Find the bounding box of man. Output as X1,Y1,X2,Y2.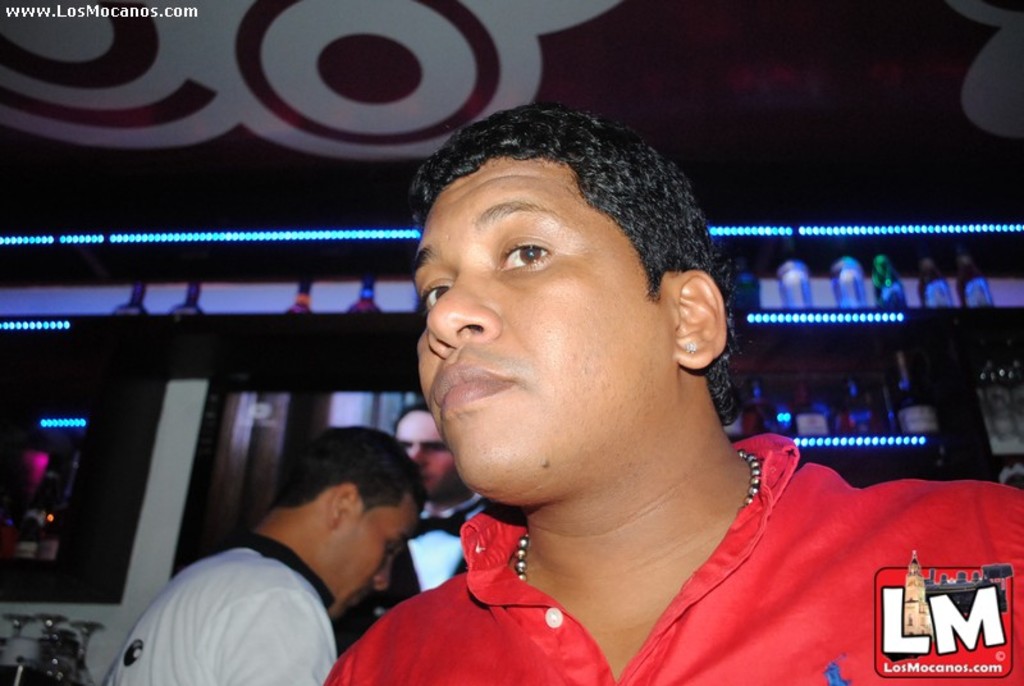
106,439,447,683.
